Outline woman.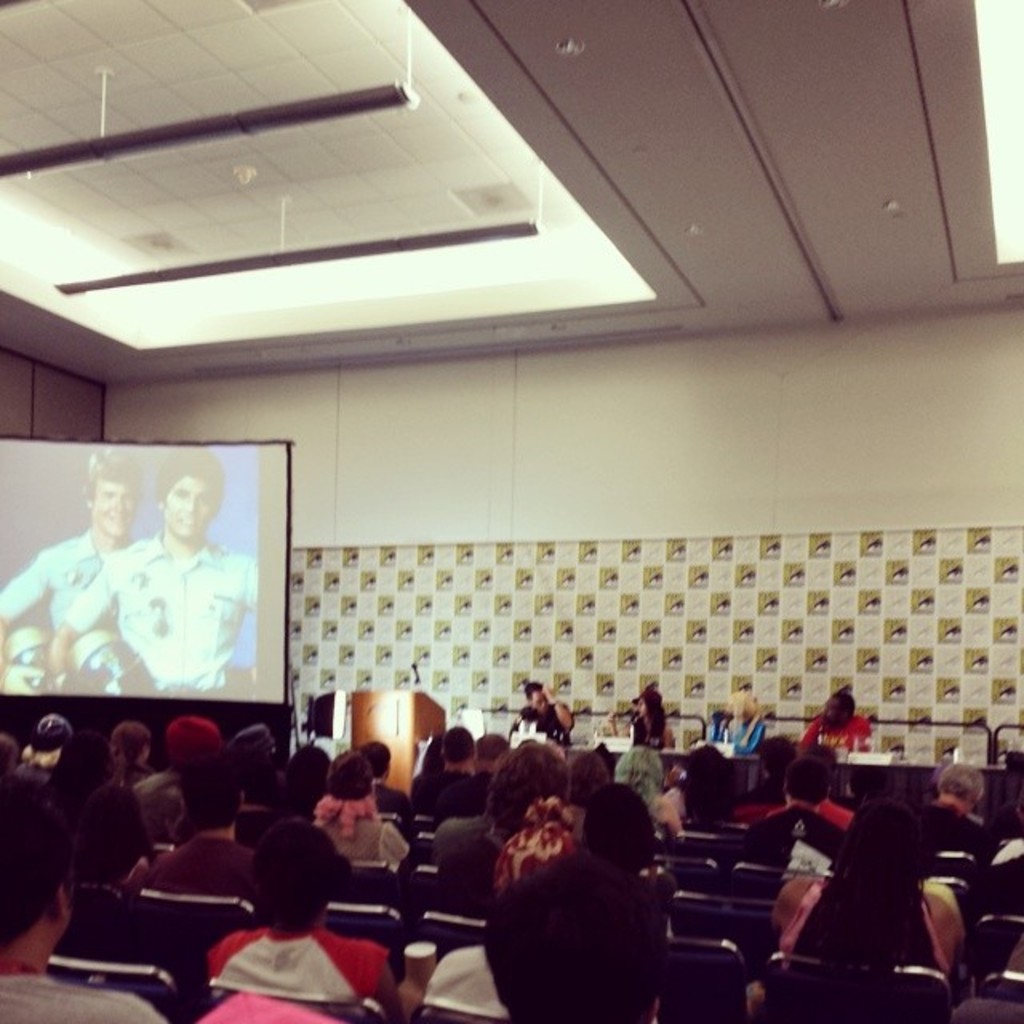
Outline: bbox=[40, 730, 152, 885].
